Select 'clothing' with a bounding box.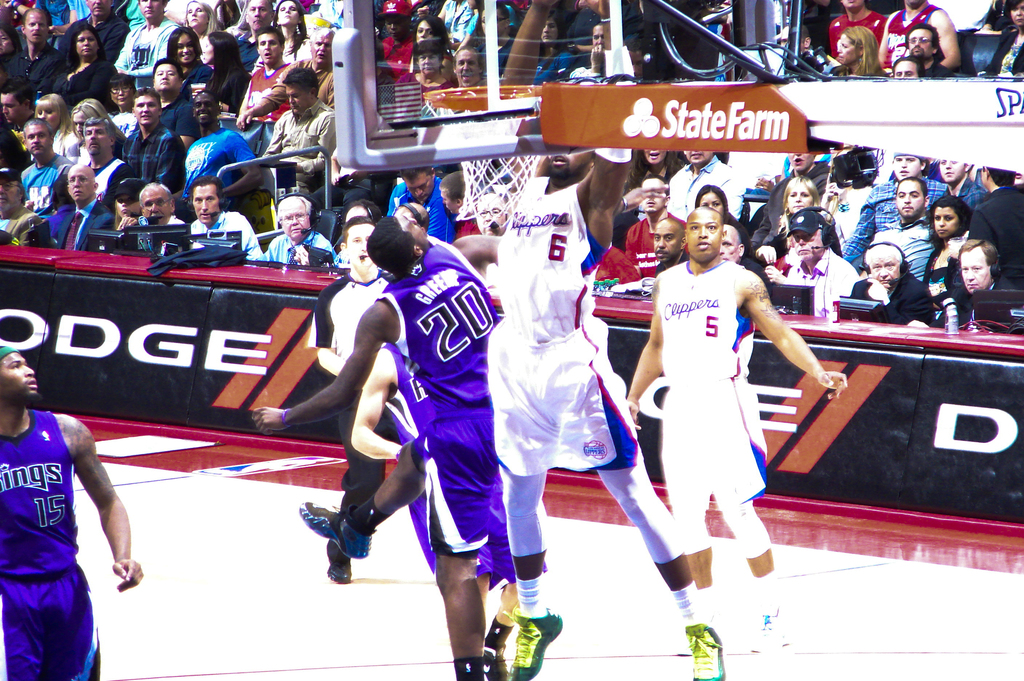
(178, 58, 214, 85).
